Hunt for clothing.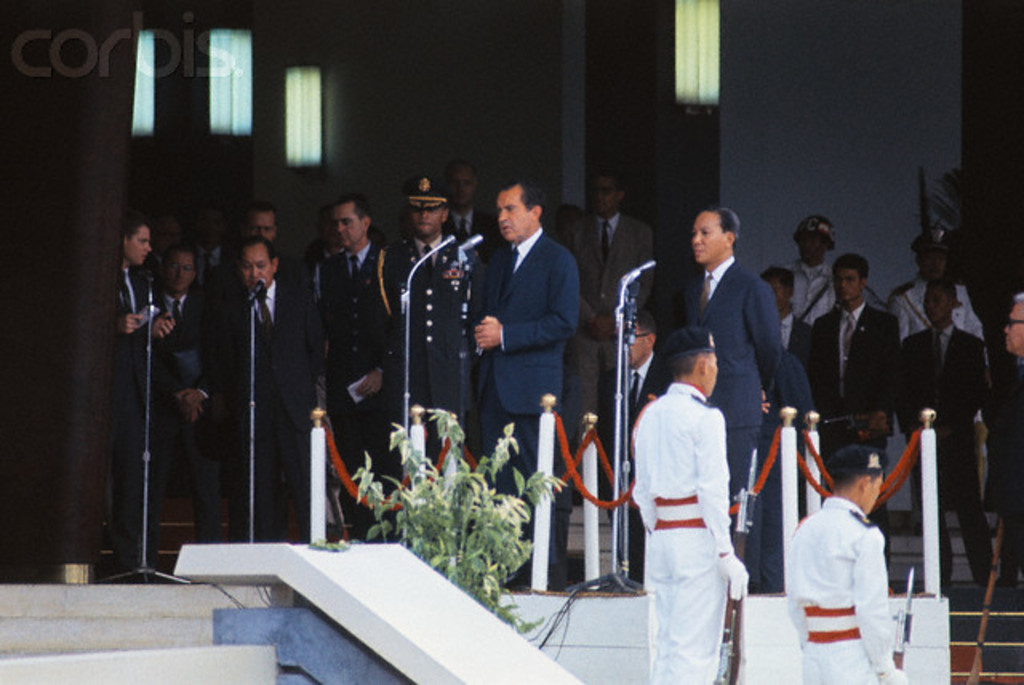
Hunted down at detection(190, 262, 354, 330).
